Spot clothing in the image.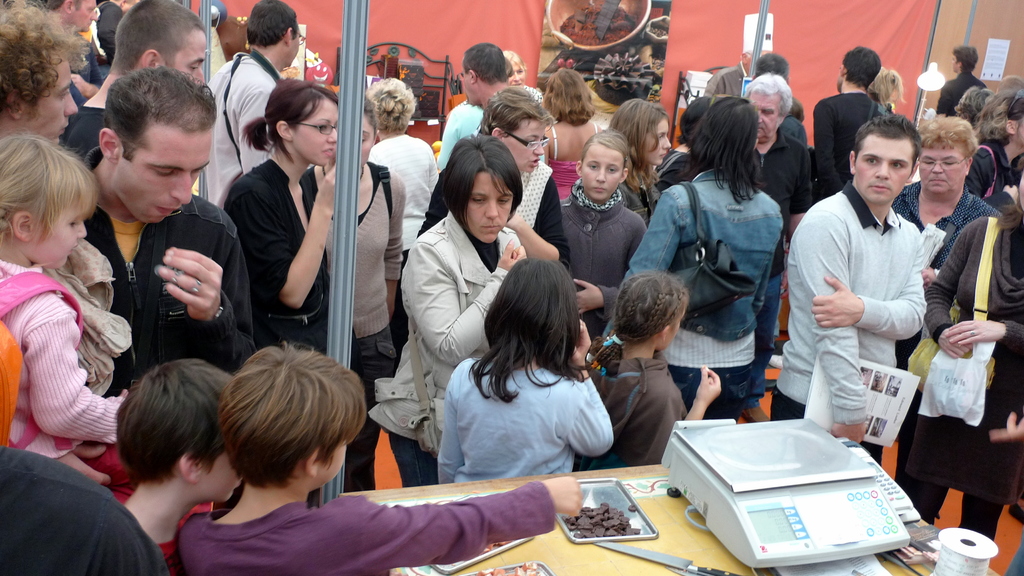
clothing found at l=225, t=148, r=328, b=360.
